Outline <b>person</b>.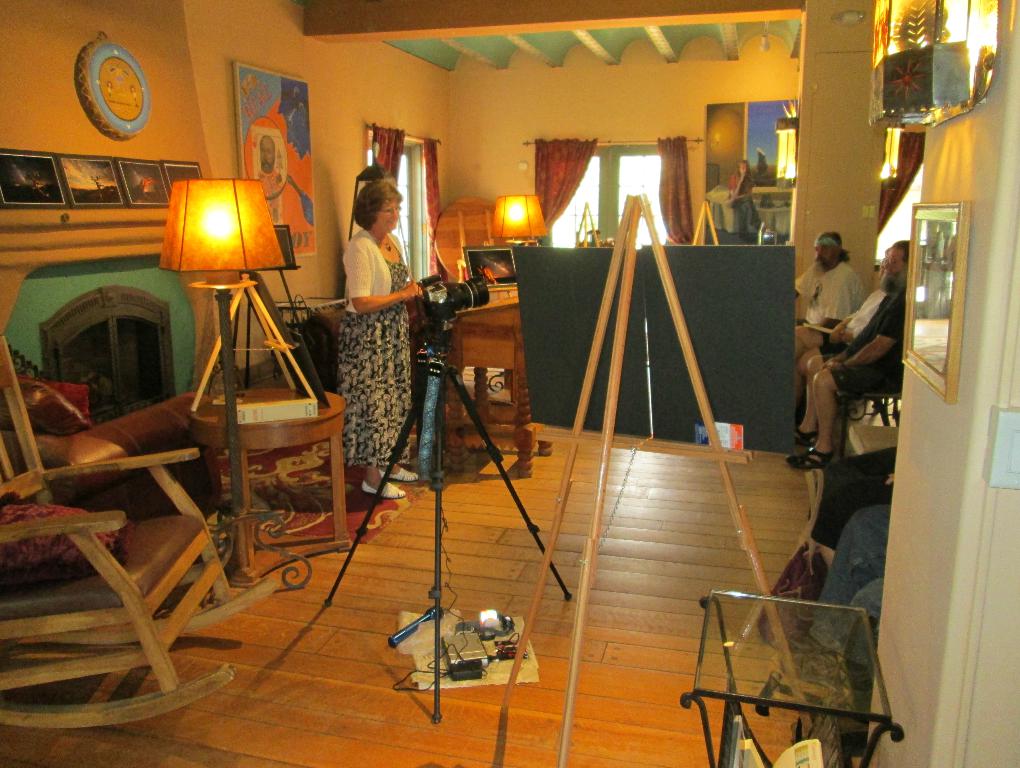
Outline: select_region(789, 230, 869, 406).
